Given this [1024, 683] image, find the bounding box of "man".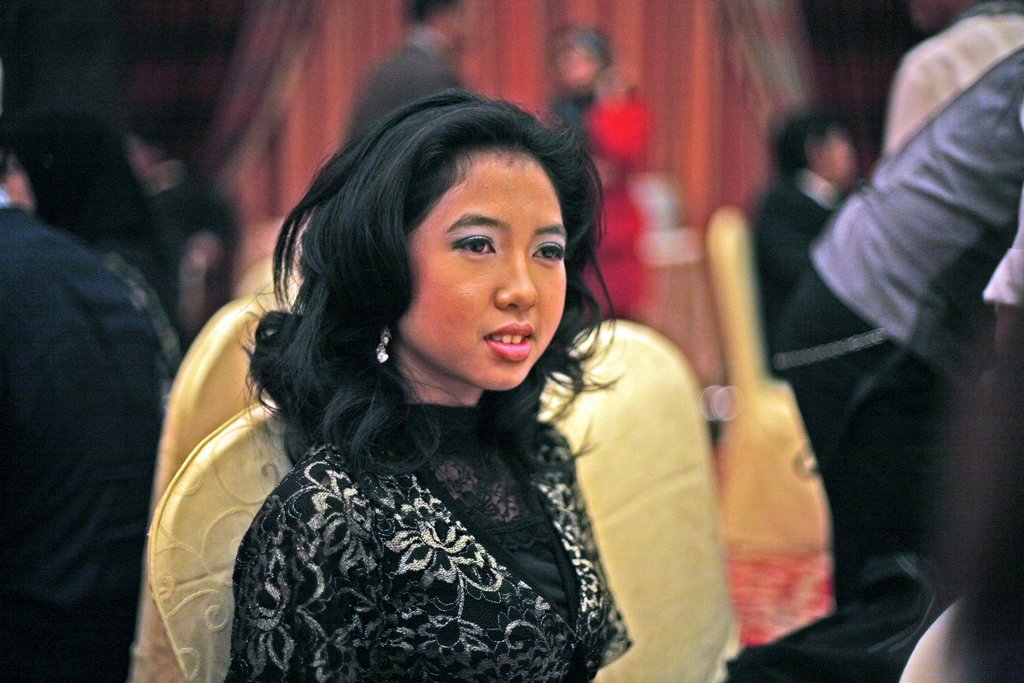
box(354, 0, 484, 132).
